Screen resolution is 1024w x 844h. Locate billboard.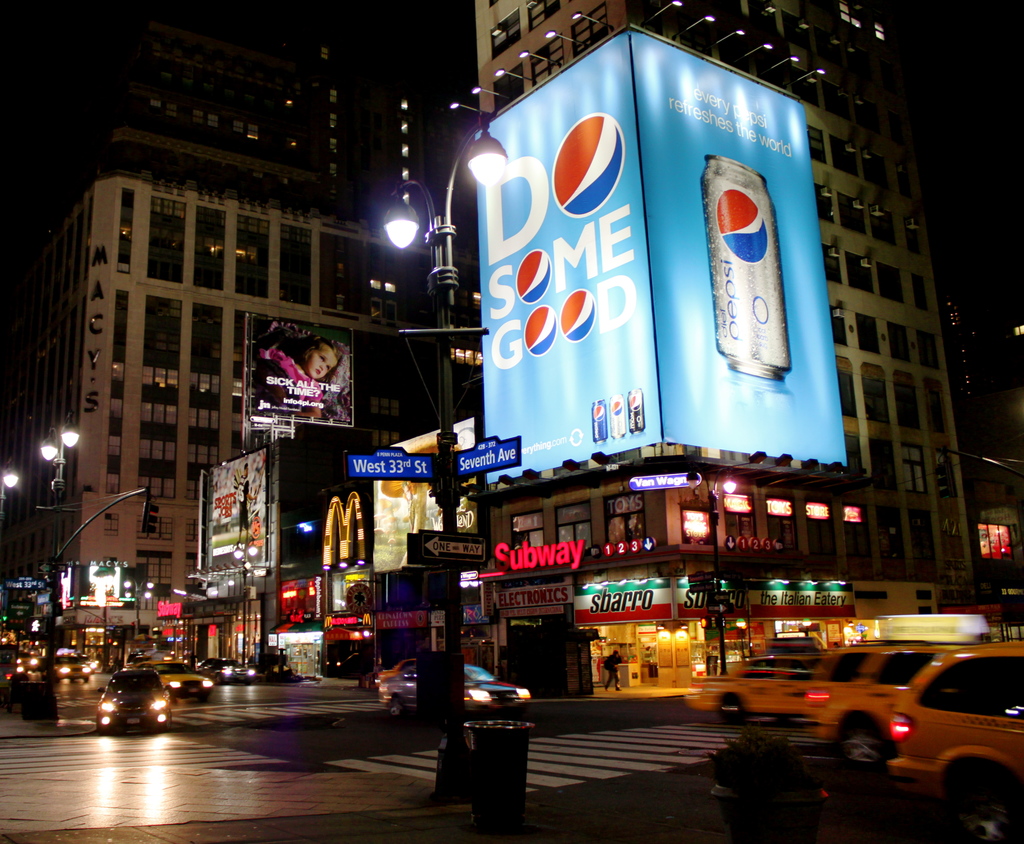
bbox(750, 572, 861, 618).
